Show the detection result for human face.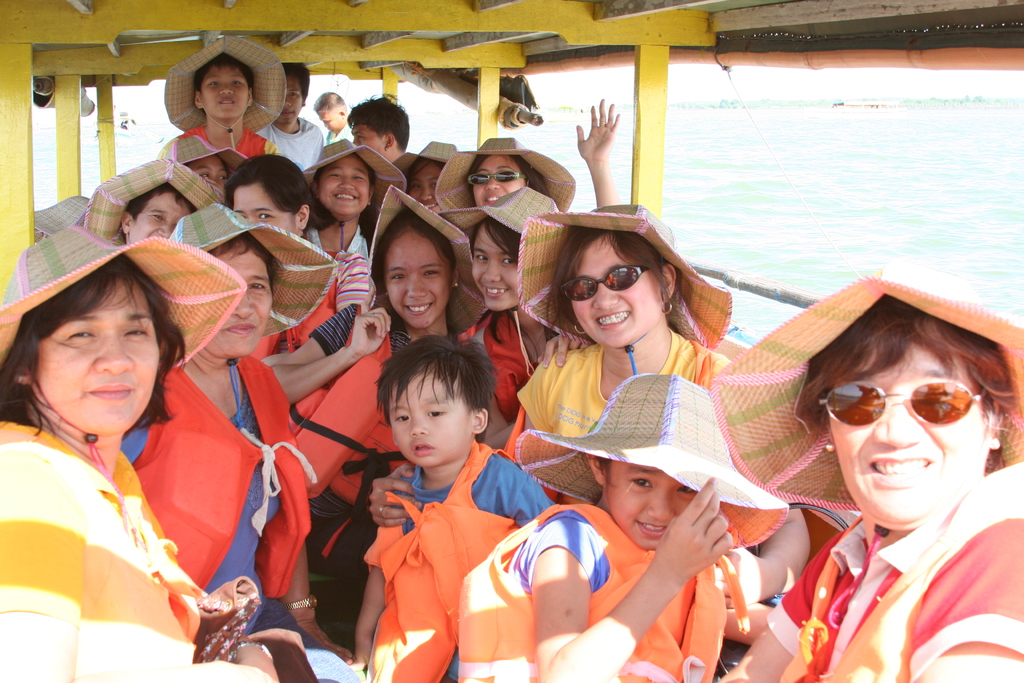
bbox=[607, 453, 693, 555].
